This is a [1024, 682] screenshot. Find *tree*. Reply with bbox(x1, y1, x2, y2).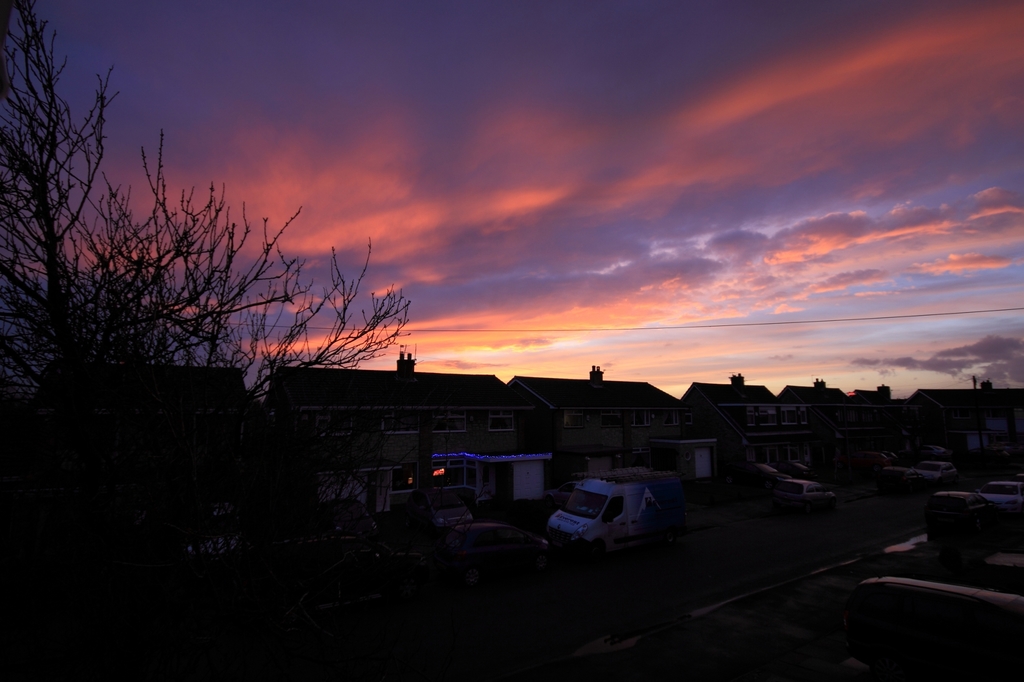
bbox(83, 131, 410, 400).
